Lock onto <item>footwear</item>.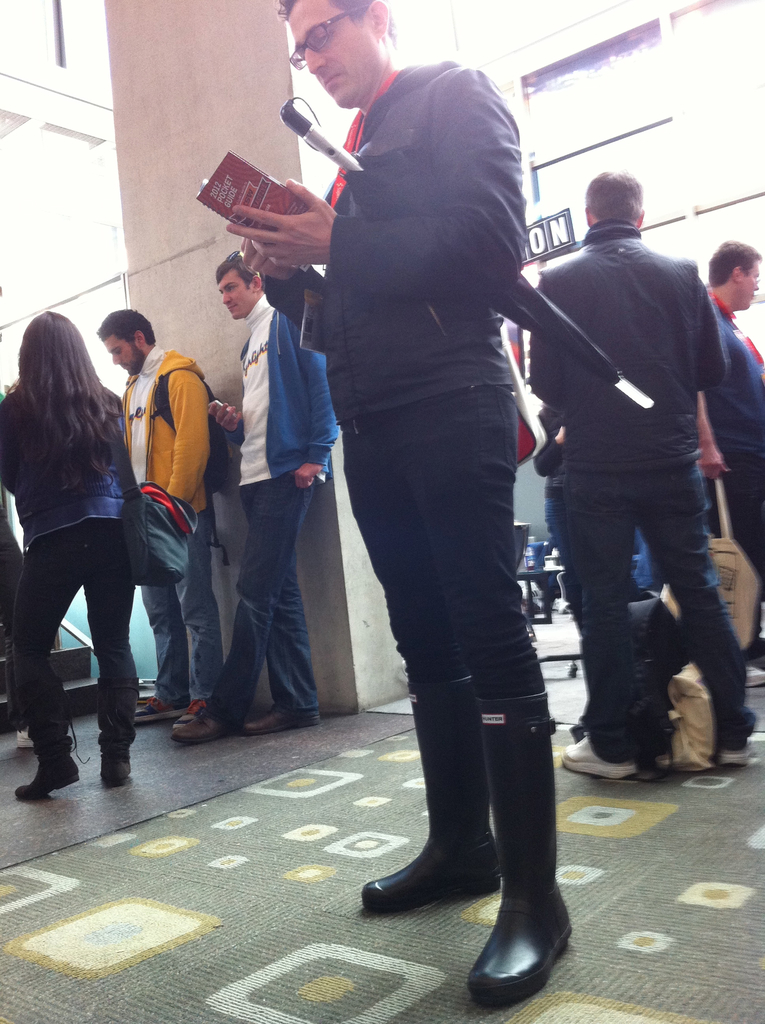
Locked: 558/735/639/779.
